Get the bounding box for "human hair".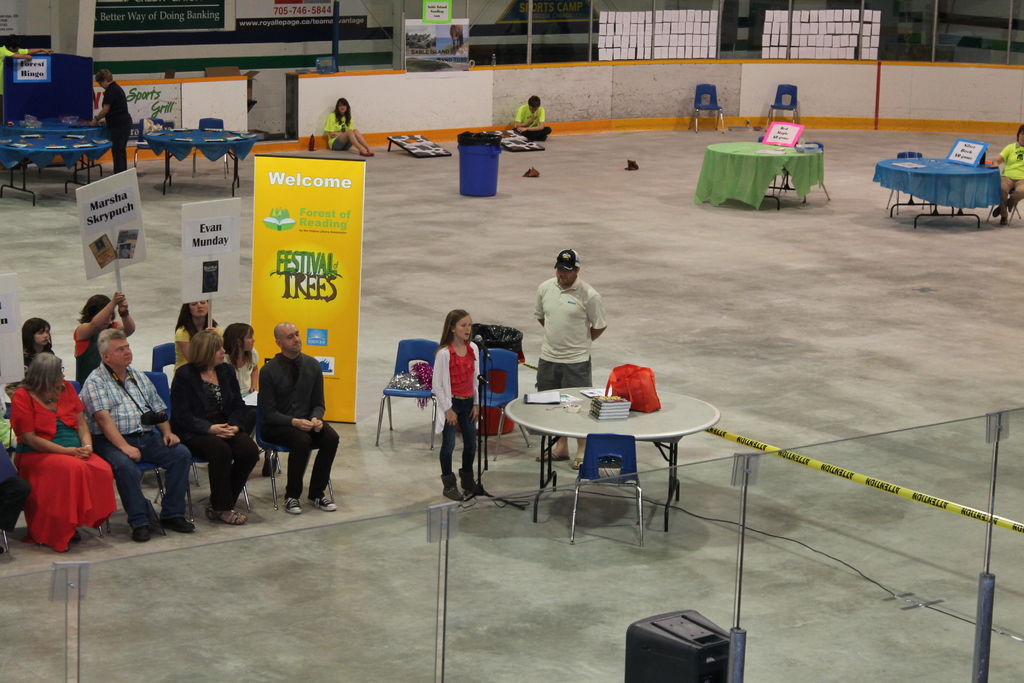
left=437, top=309, right=465, bottom=342.
